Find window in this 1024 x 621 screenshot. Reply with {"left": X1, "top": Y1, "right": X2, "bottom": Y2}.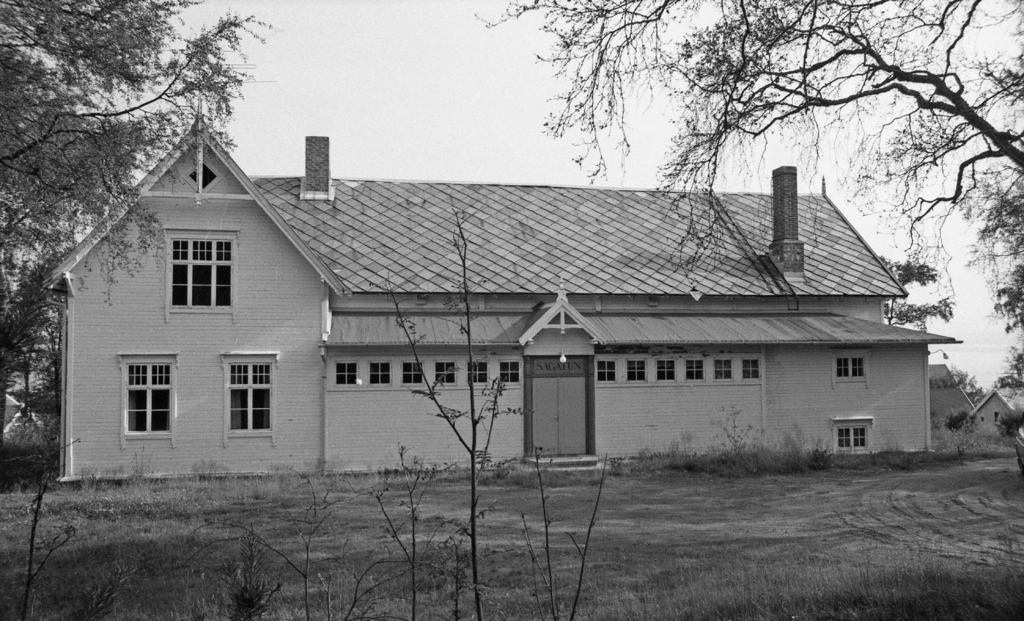
{"left": 367, "top": 361, "right": 394, "bottom": 385}.
